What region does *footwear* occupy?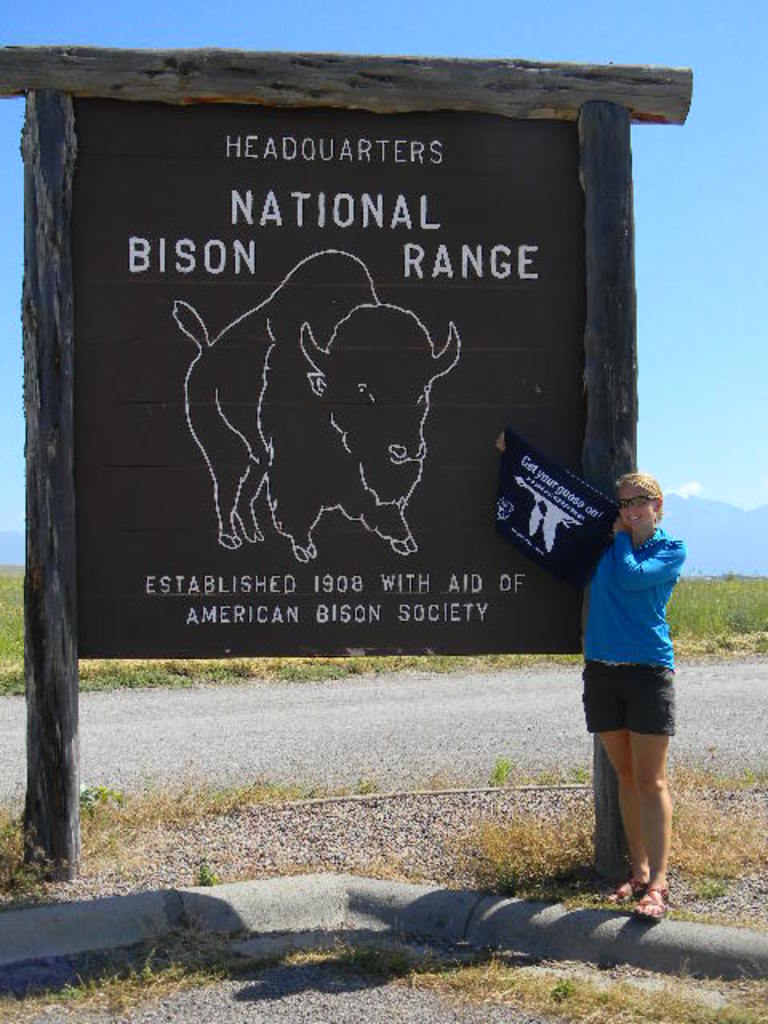
[left=603, top=874, right=637, bottom=902].
